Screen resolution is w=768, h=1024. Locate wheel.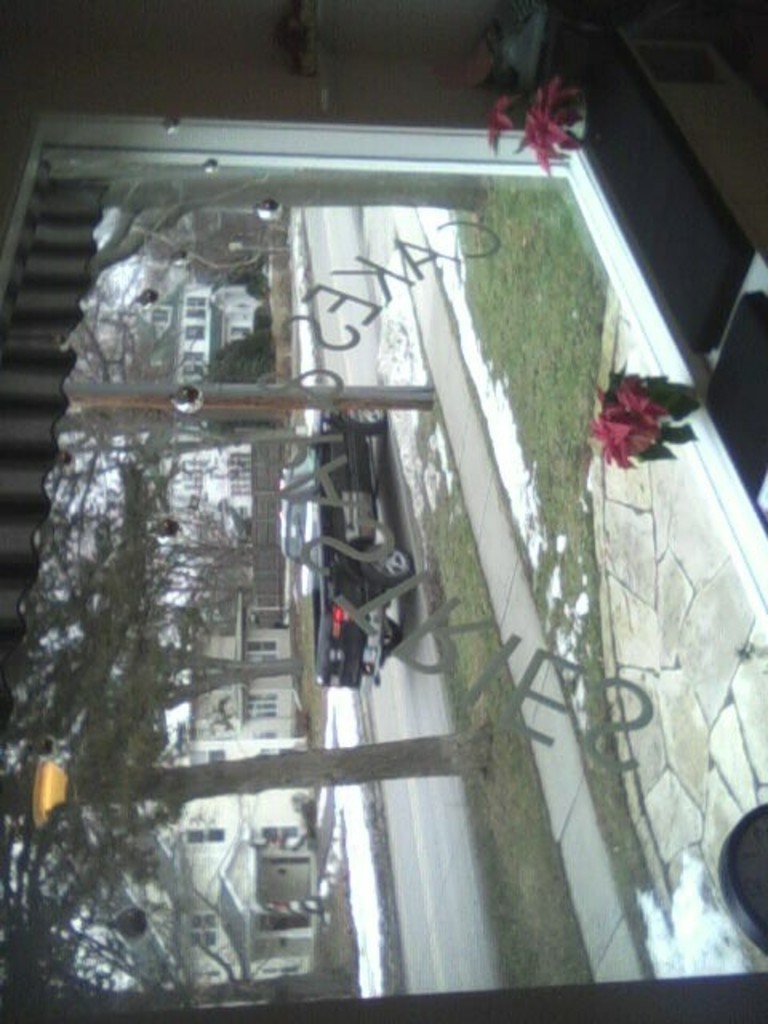
<box>381,613,400,653</box>.
